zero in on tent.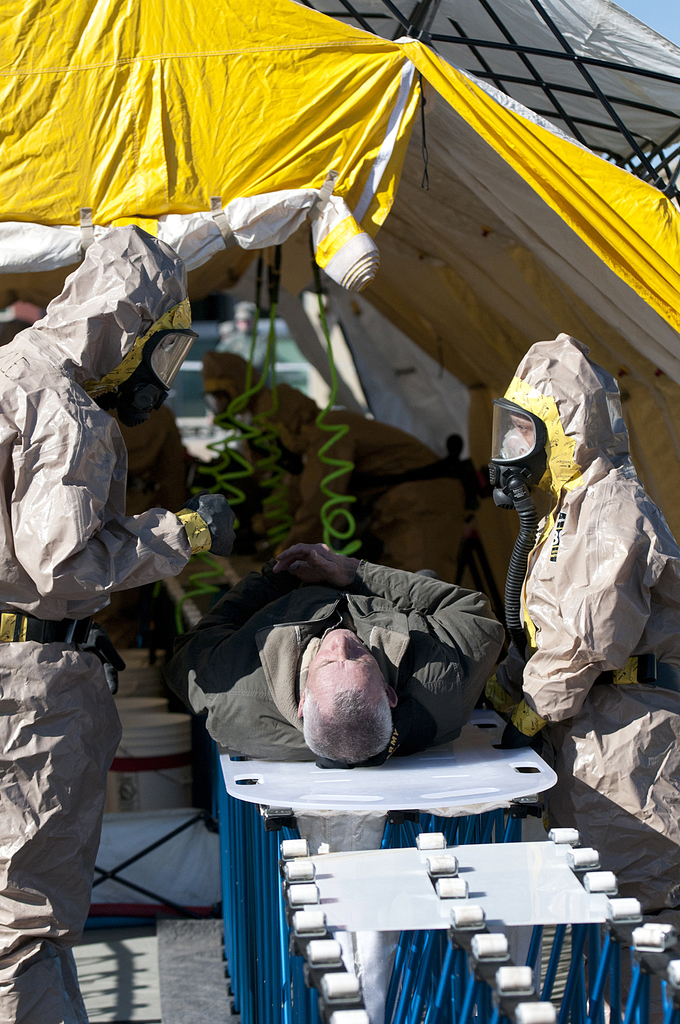
Zeroed in: select_region(0, 0, 679, 605).
